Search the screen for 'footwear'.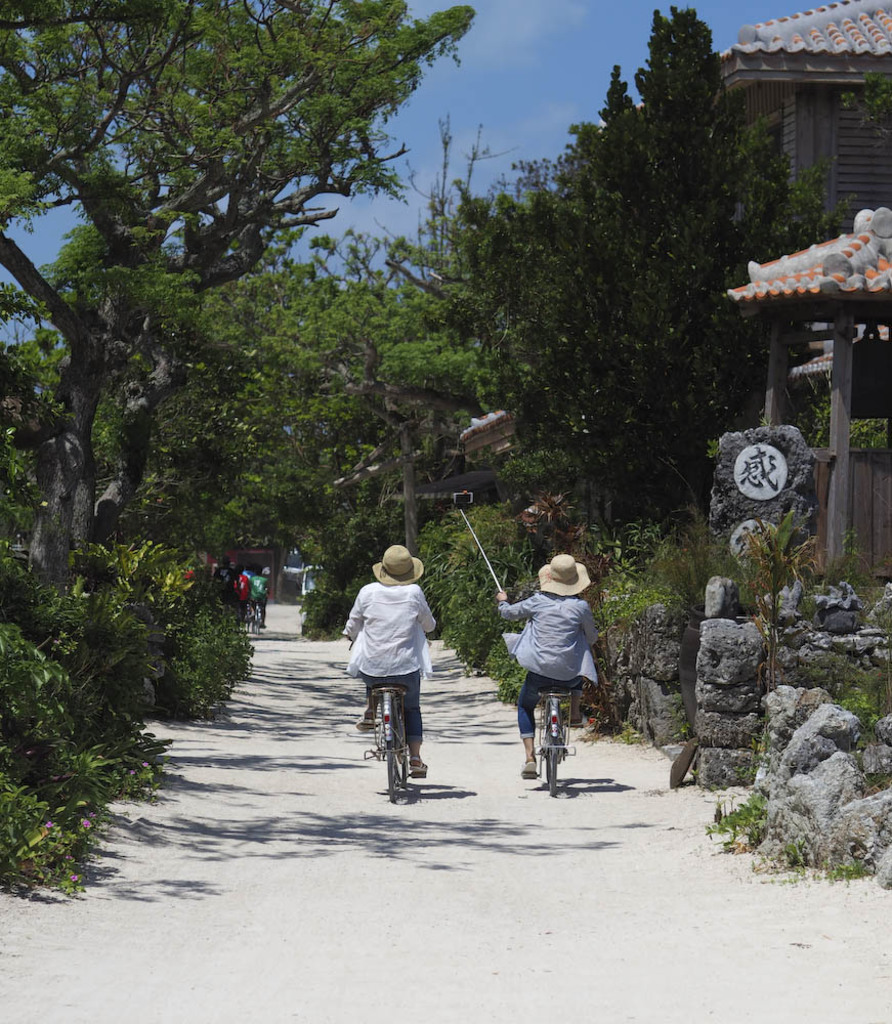
Found at (x1=522, y1=753, x2=537, y2=772).
